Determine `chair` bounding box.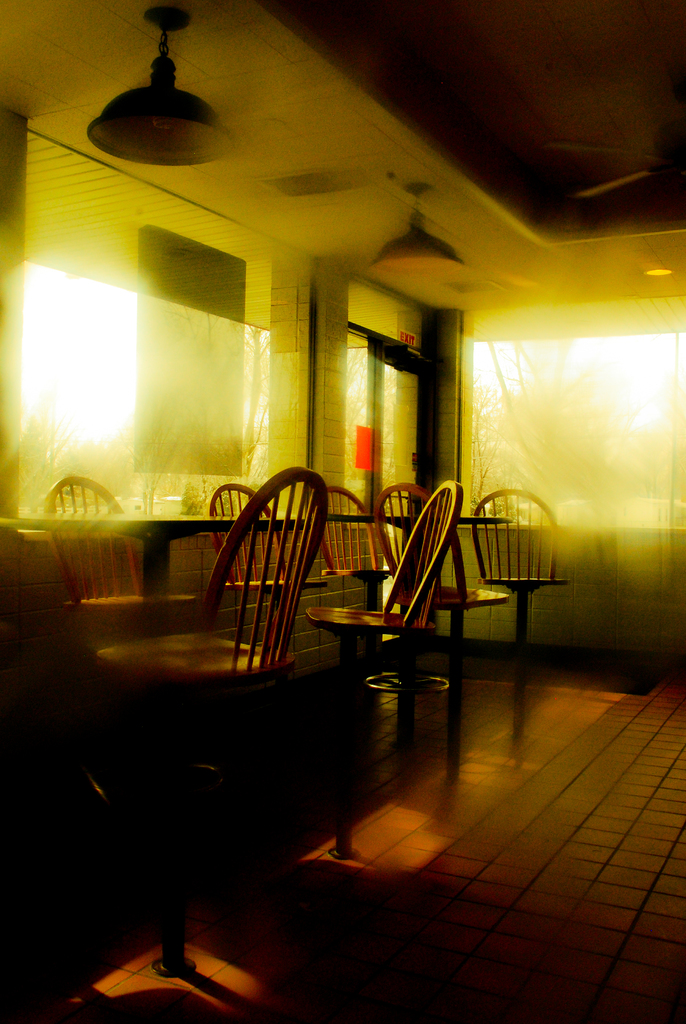
Determined: left=298, top=491, right=463, bottom=785.
